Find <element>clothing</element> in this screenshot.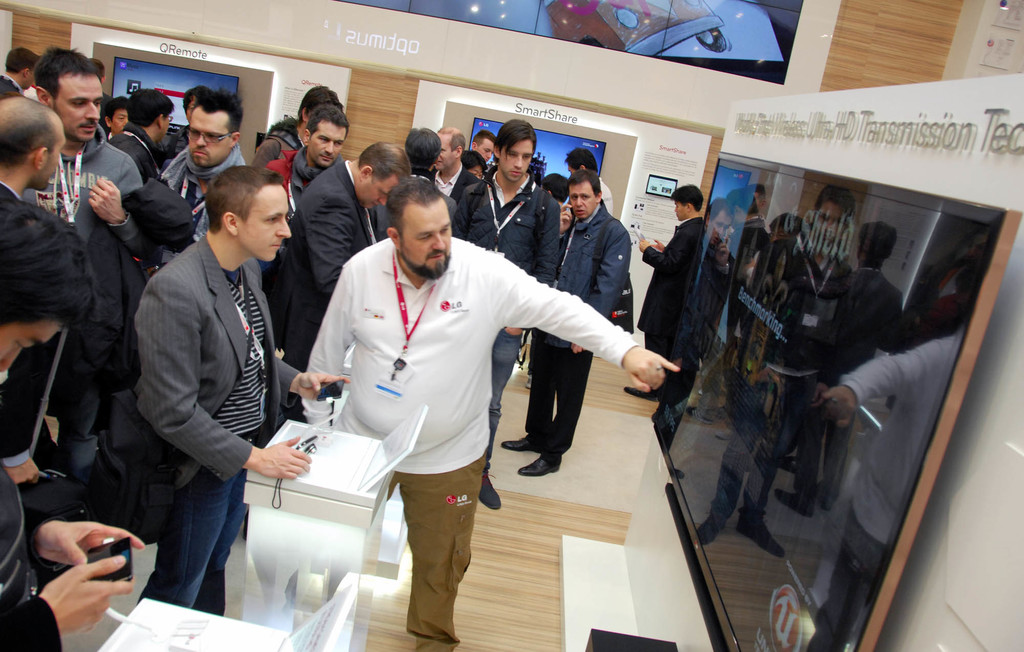
The bounding box for <element>clothing</element> is detection(252, 123, 309, 190).
